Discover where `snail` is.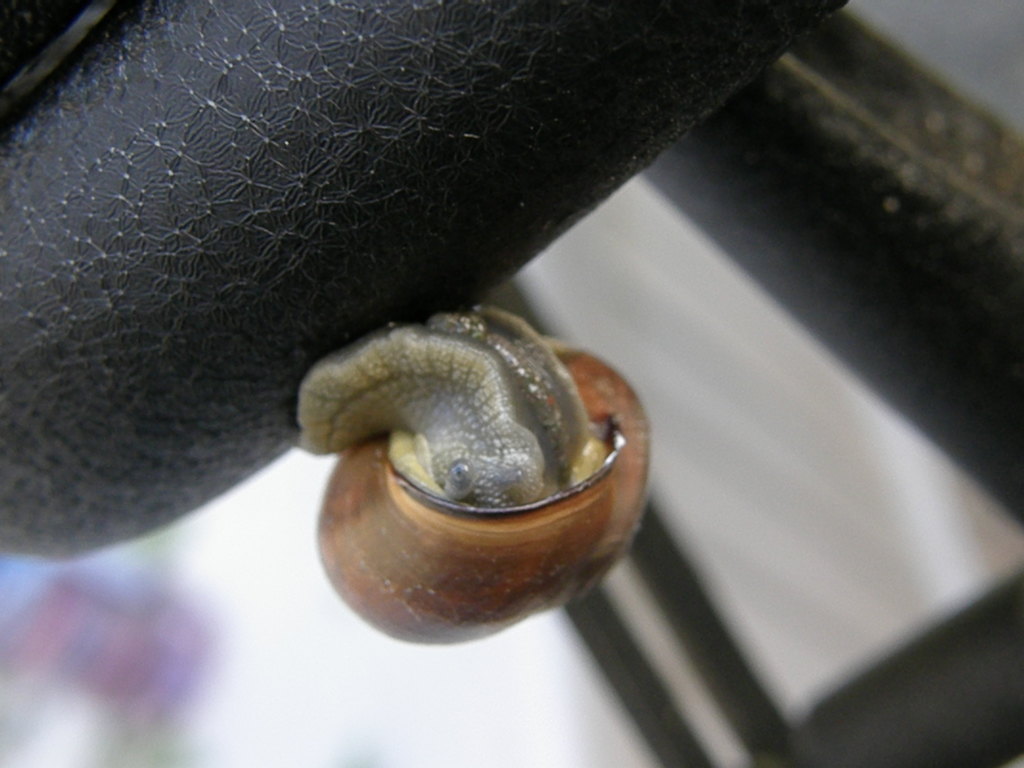
Discovered at box(292, 297, 653, 649).
